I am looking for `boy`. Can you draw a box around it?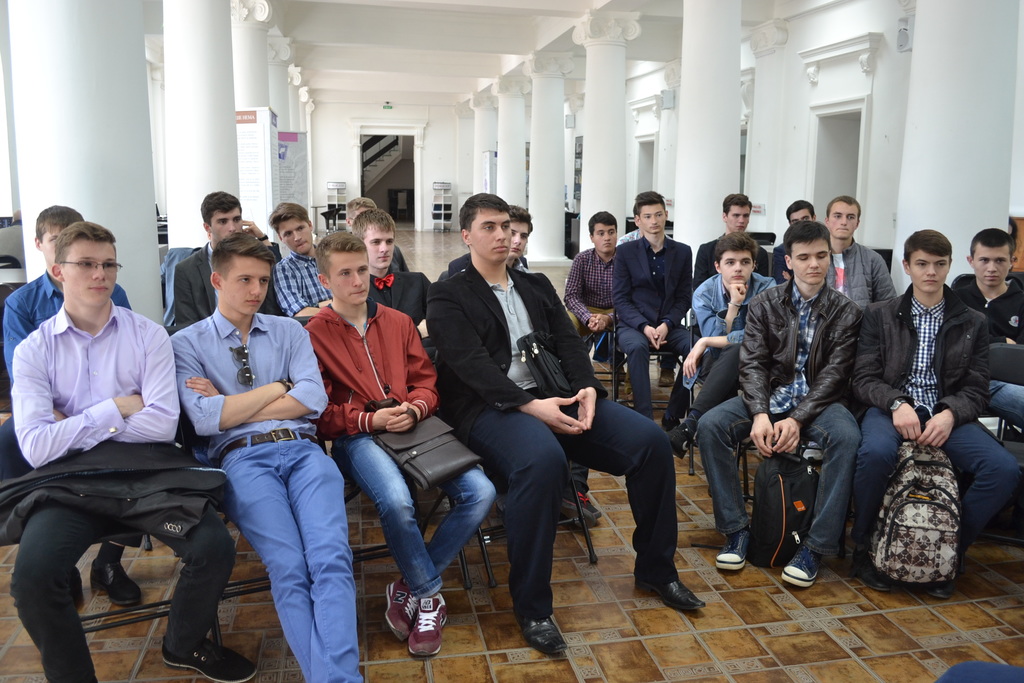
Sure, the bounding box is bbox=[676, 235, 775, 473].
